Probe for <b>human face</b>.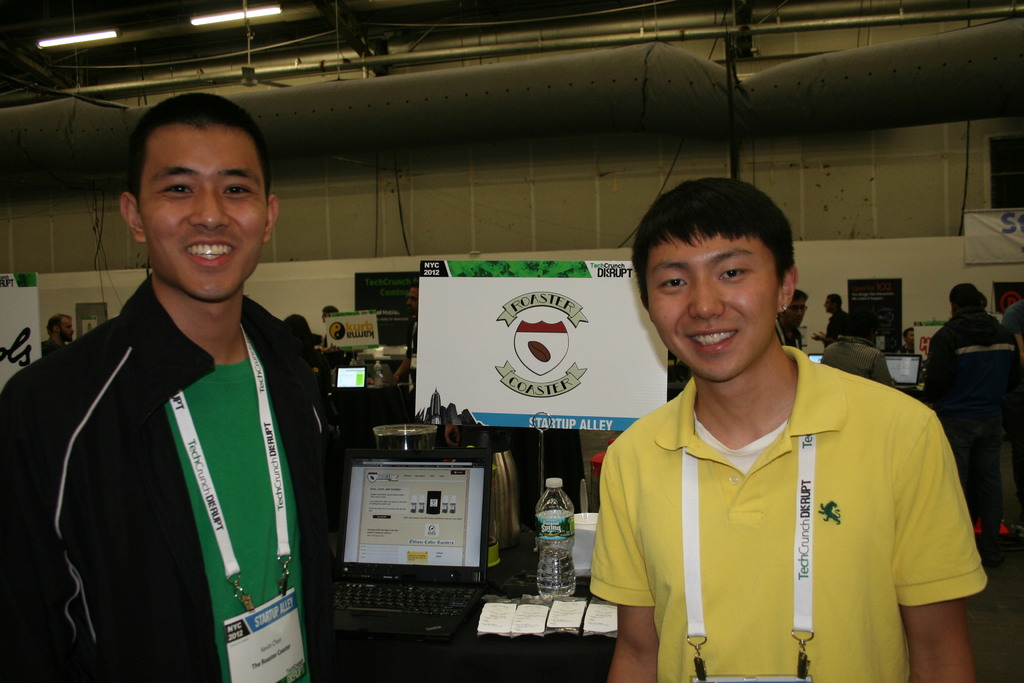
Probe result: [left=53, top=313, right=77, bottom=345].
